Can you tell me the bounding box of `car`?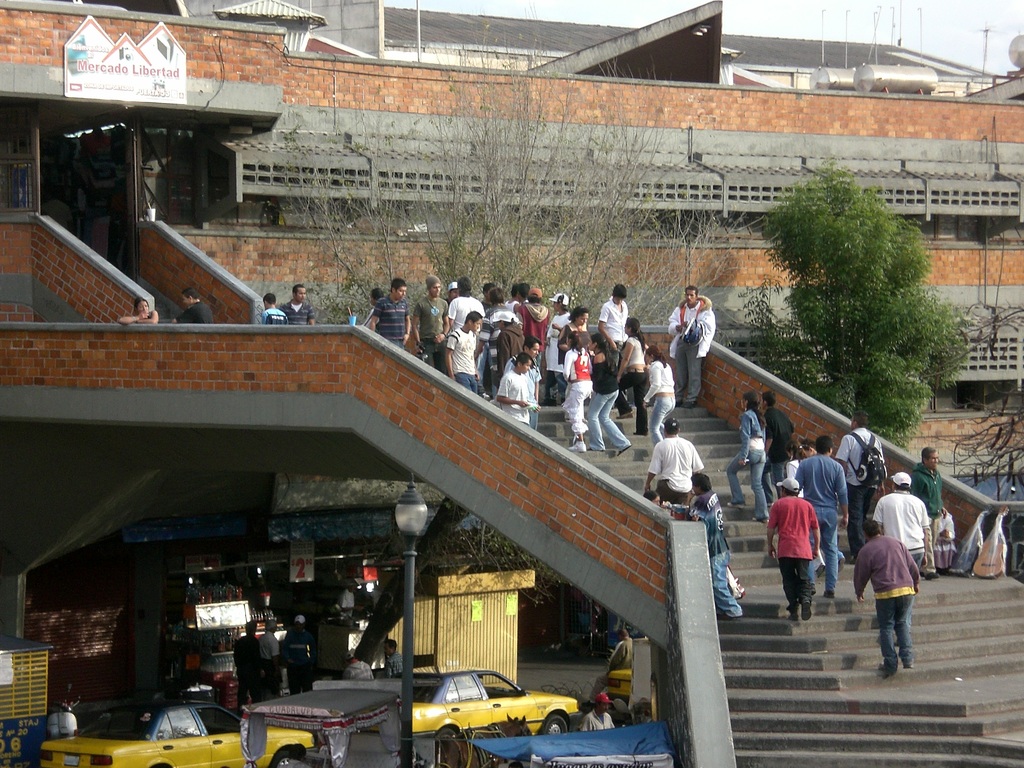
region(42, 701, 317, 767).
